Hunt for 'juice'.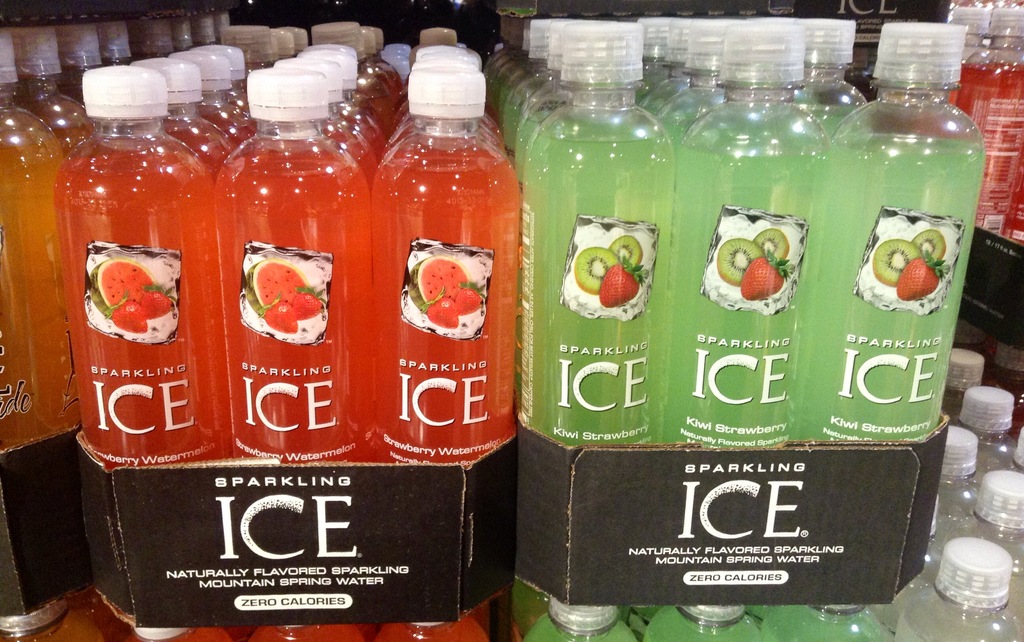
Hunted down at bbox(130, 16, 175, 57).
